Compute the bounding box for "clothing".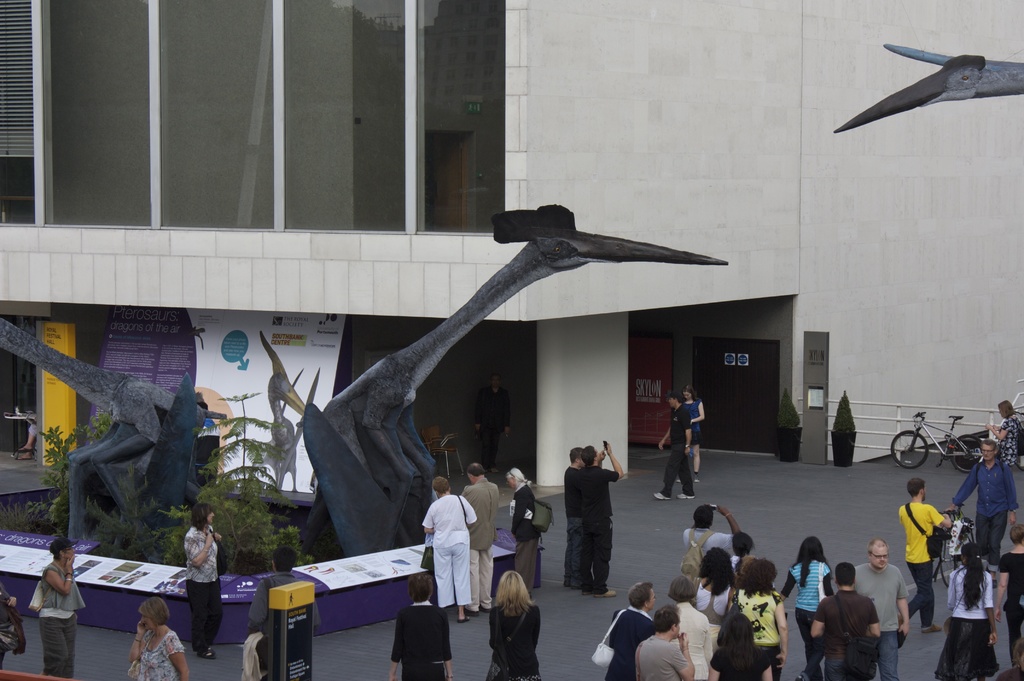
rect(38, 559, 89, 680).
